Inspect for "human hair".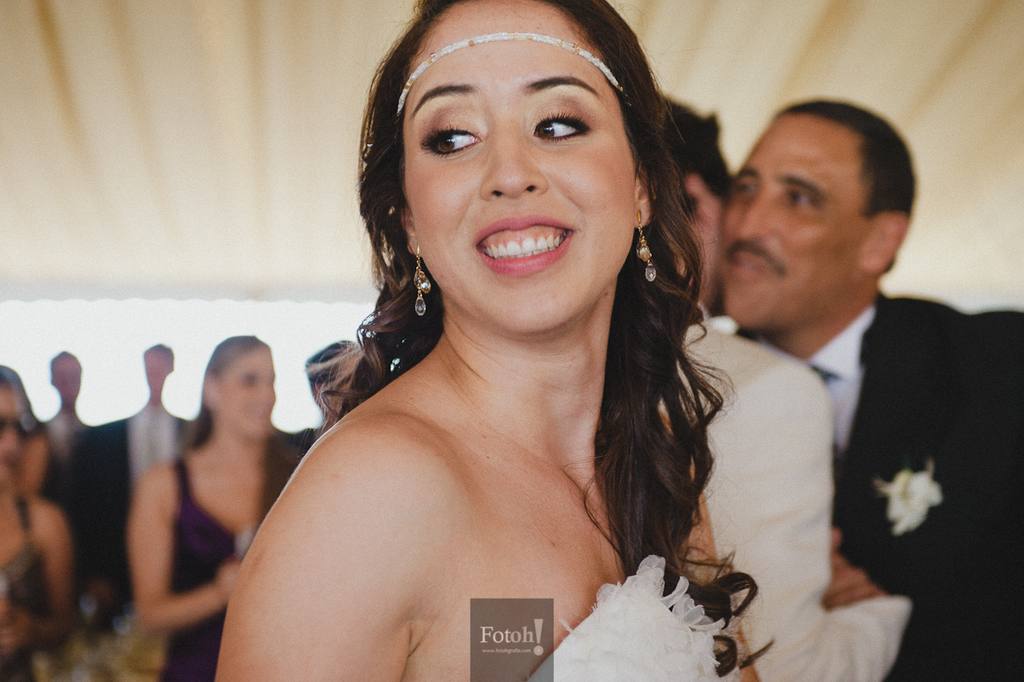
Inspection: left=174, top=328, right=267, bottom=460.
